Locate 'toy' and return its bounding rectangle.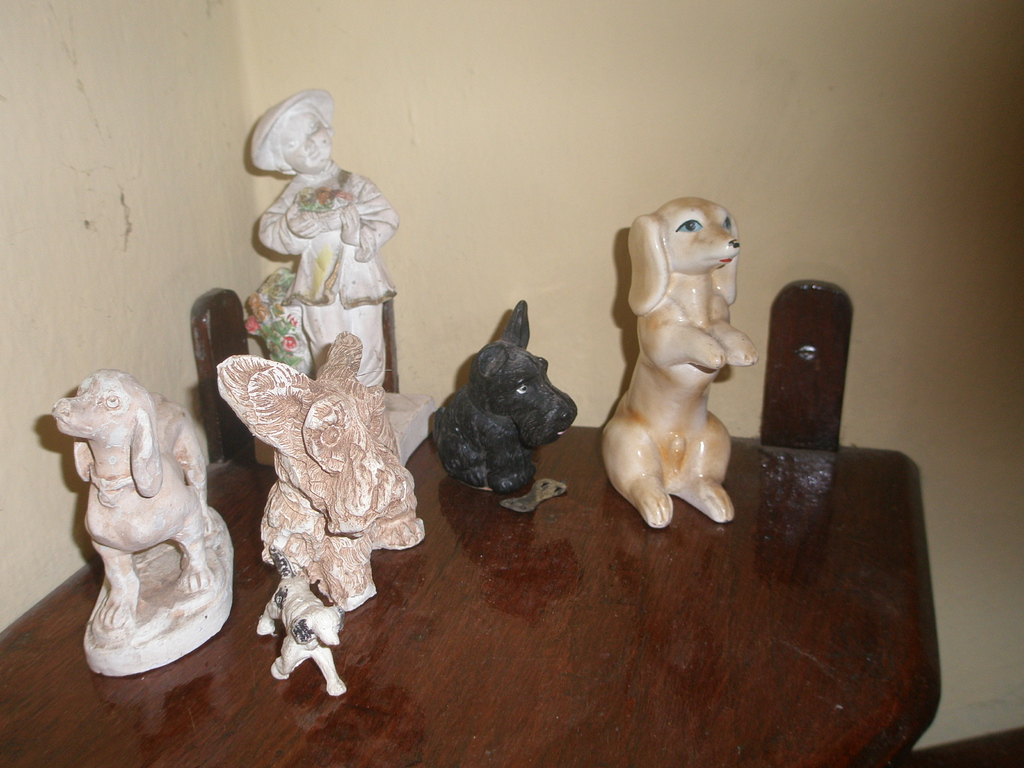
x1=47 y1=367 x2=243 y2=681.
